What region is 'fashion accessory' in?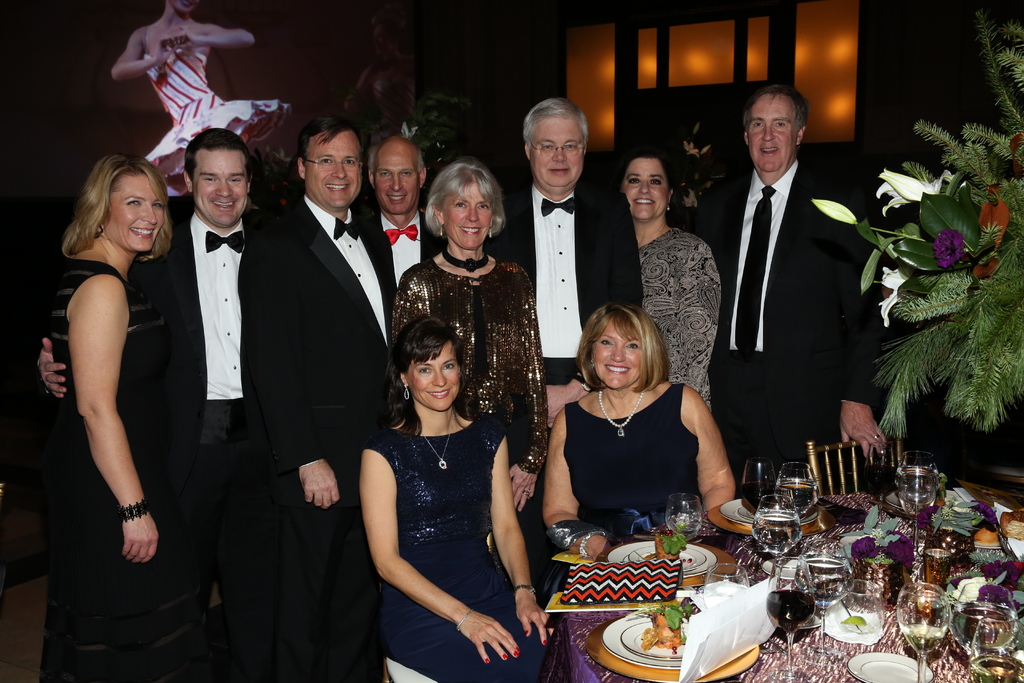
bbox=[515, 581, 537, 594].
